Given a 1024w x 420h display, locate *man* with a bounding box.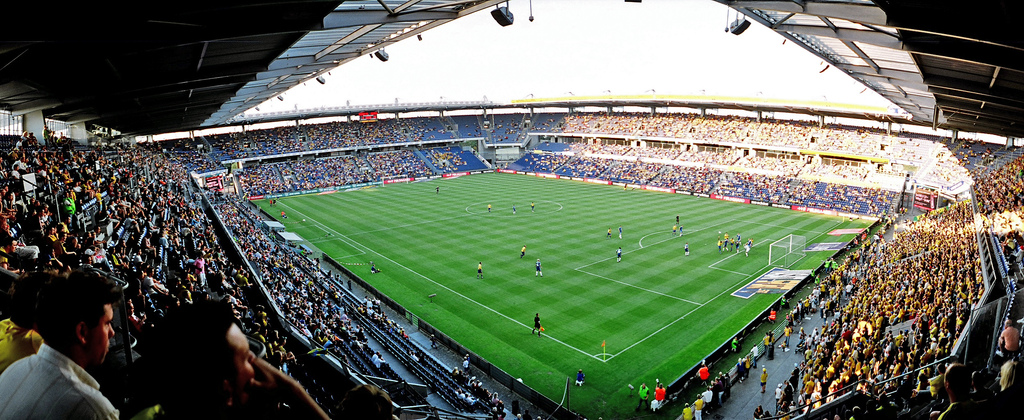
Located: bbox=(529, 311, 543, 335).
